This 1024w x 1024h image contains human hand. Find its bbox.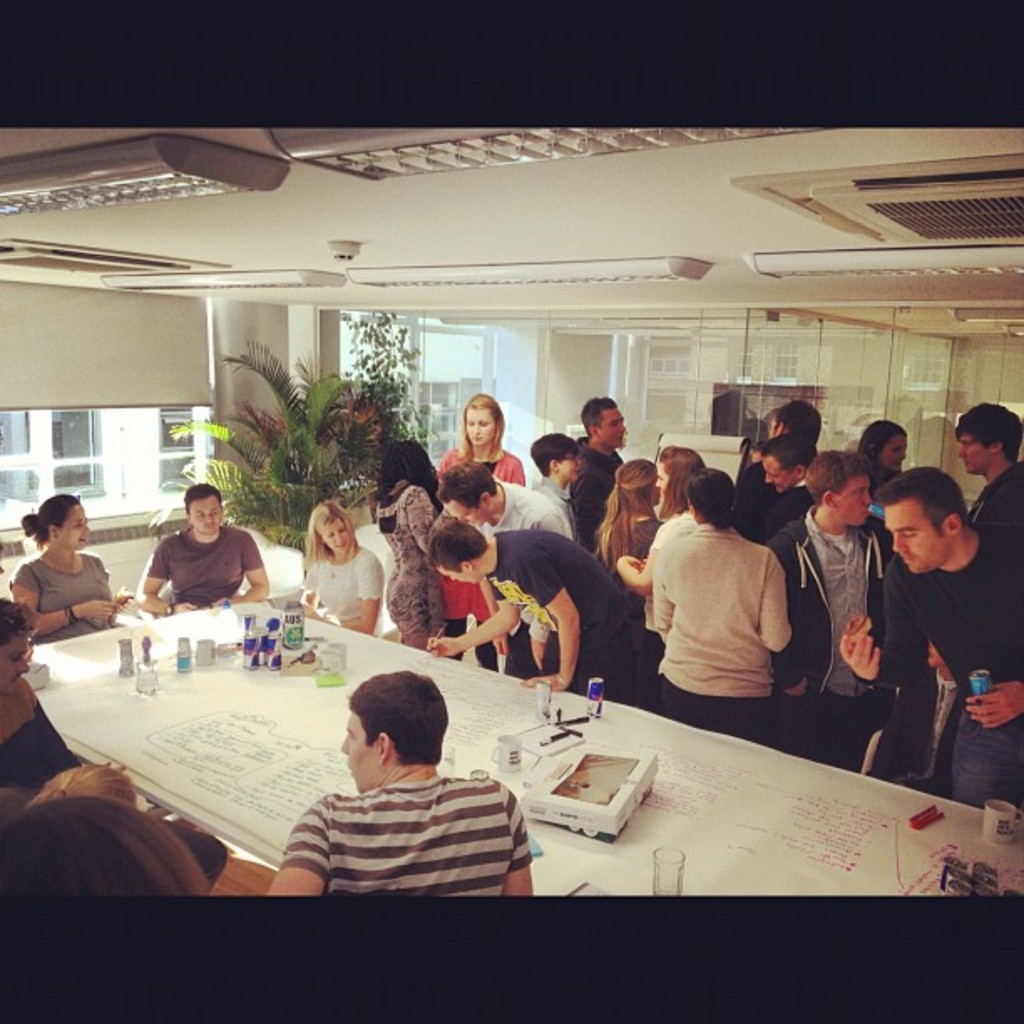
(838, 632, 883, 681).
